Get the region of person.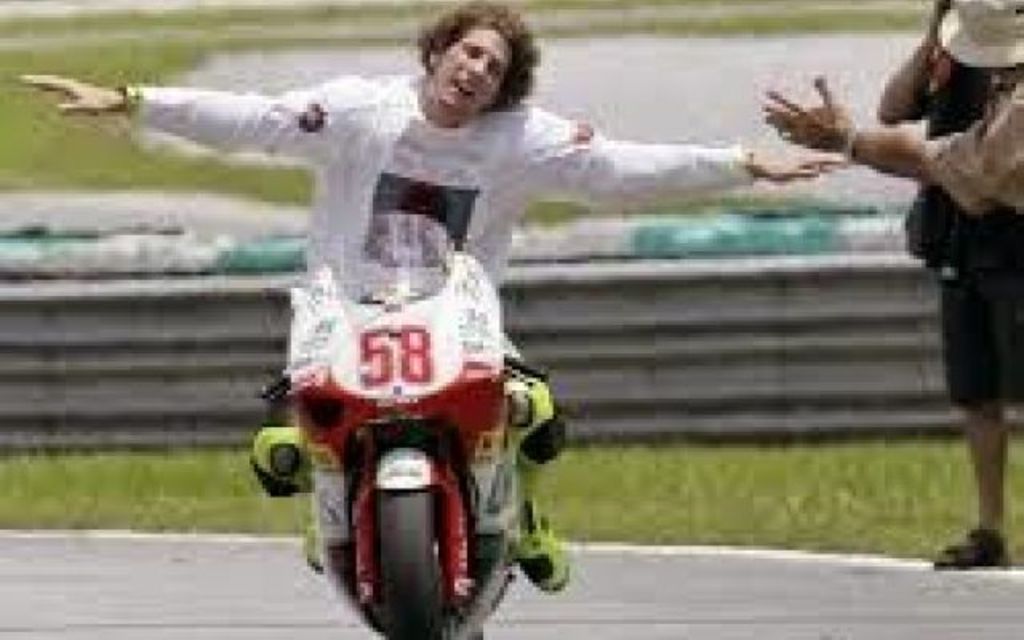
region(16, 2, 858, 581).
